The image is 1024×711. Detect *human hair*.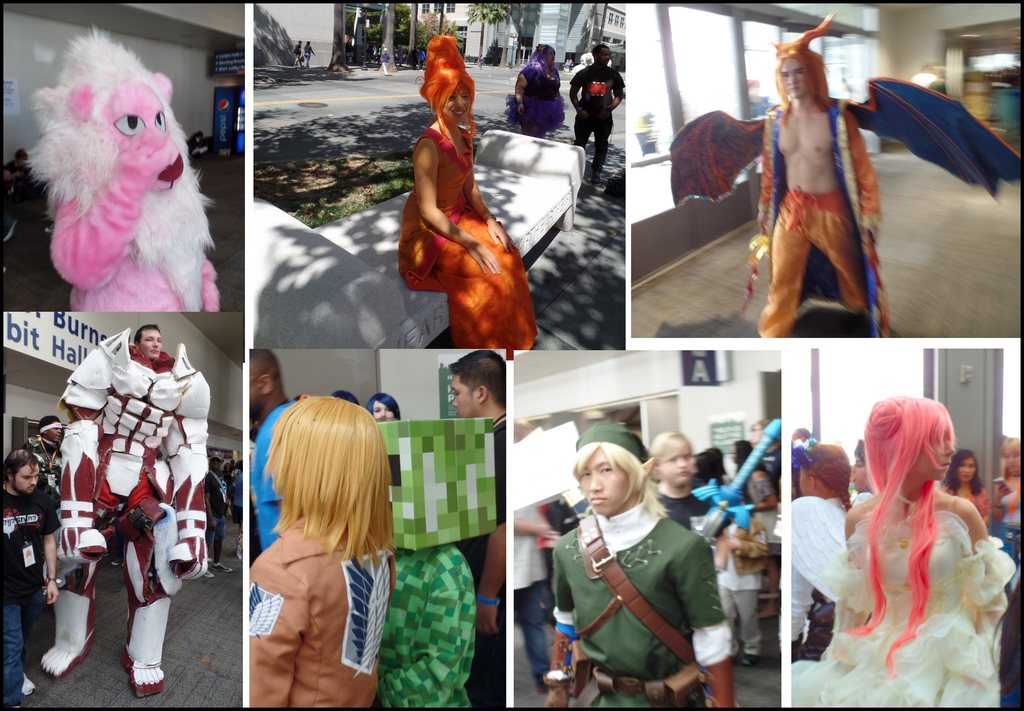
Detection: (left=248, top=350, right=281, bottom=391).
